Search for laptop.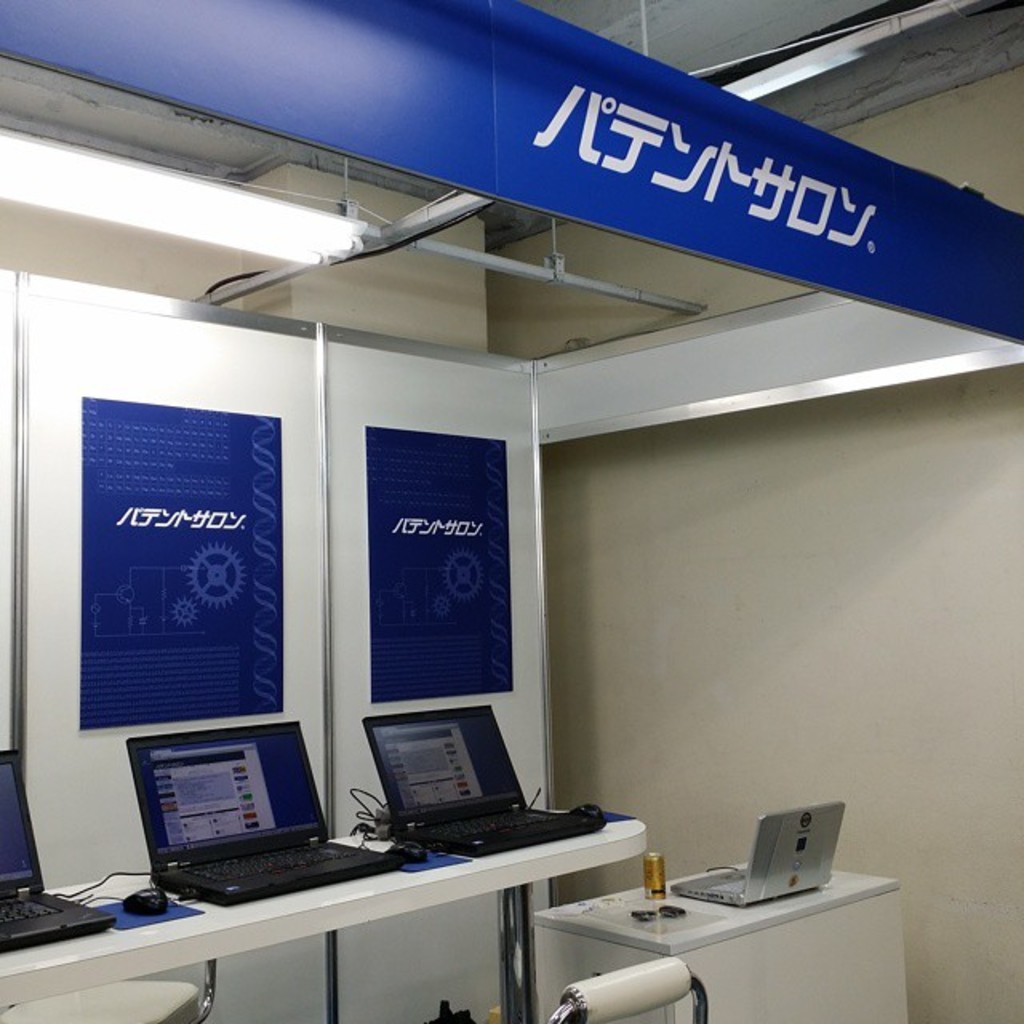
Found at [x1=363, y1=702, x2=603, y2=858].
